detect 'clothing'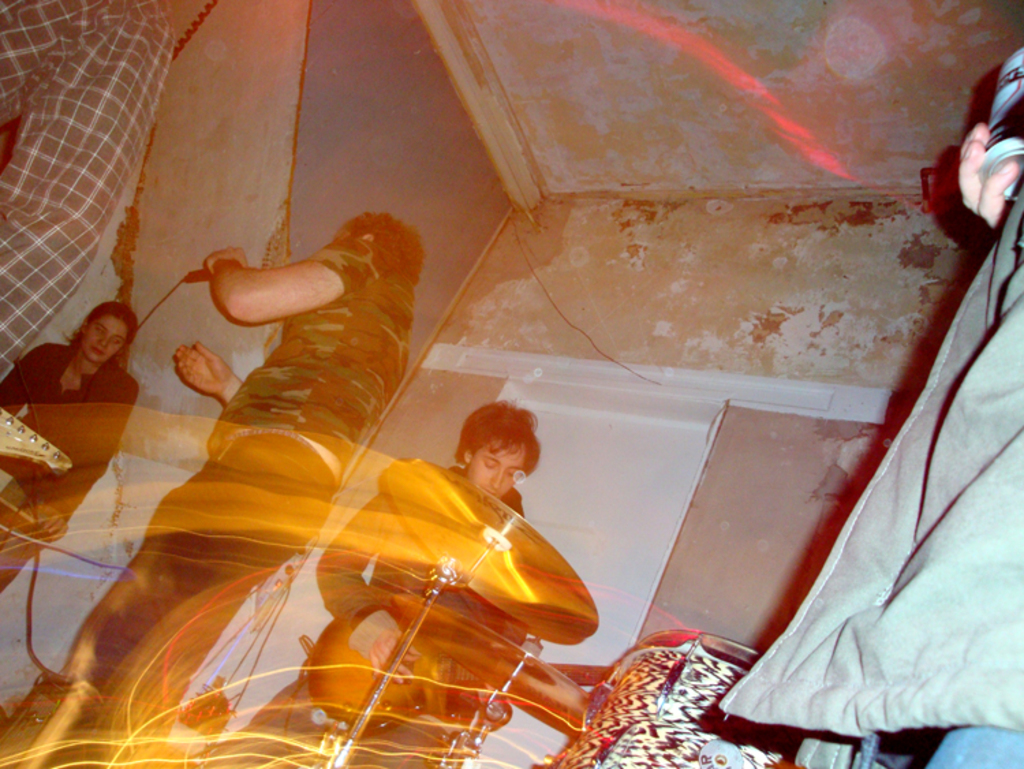
[0, 340, 132, 608]
